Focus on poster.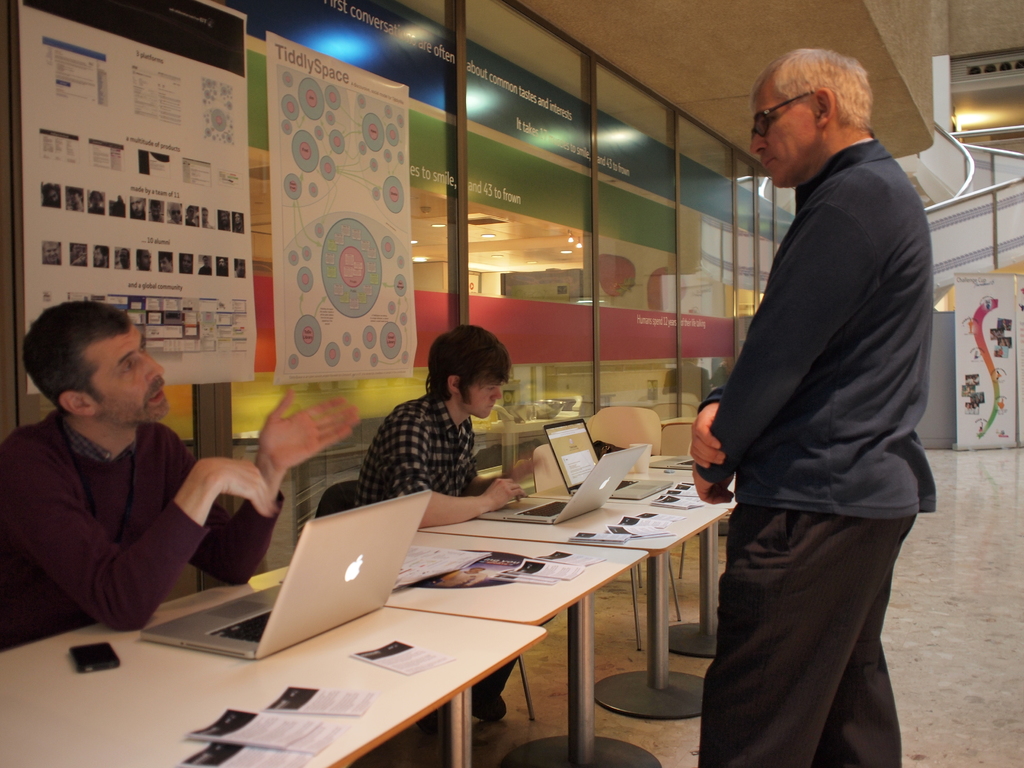
Focused at <bbox>239, 0, 794, 213</bbox>.
